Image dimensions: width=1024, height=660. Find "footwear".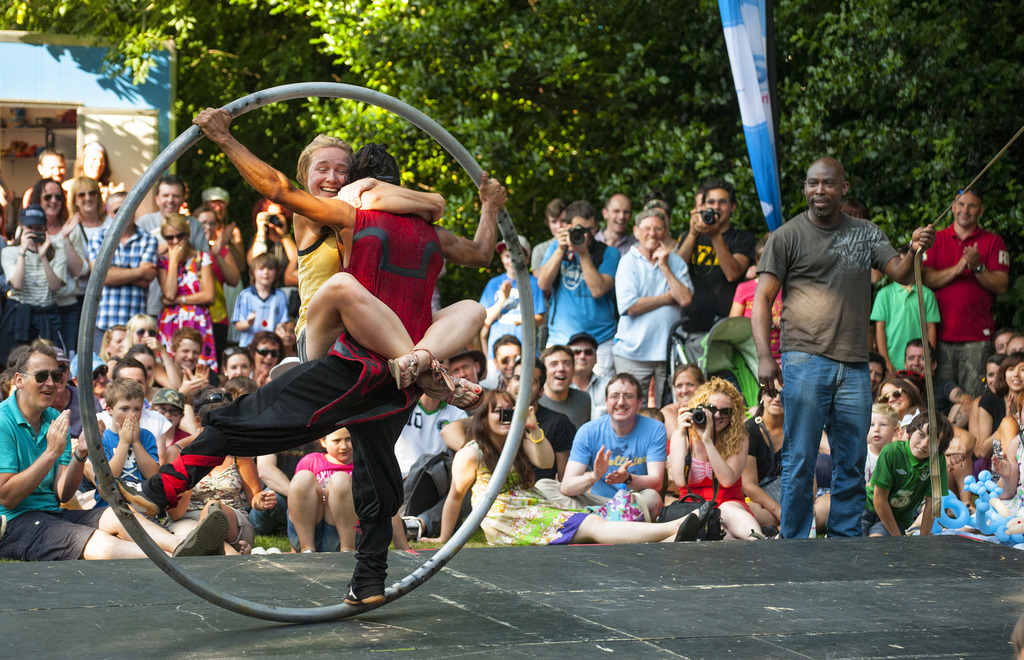
[x1=269, y1=545, x2=284, y2=556].
